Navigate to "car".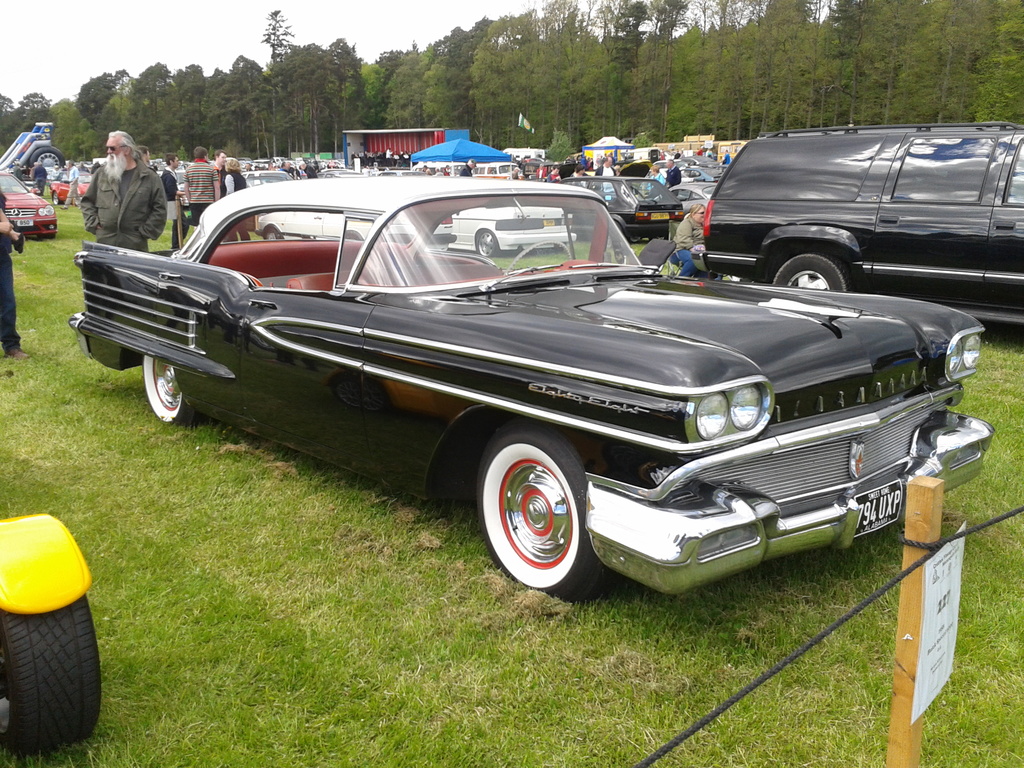
Navigation target: Rect(0, 512, 102, 756).
